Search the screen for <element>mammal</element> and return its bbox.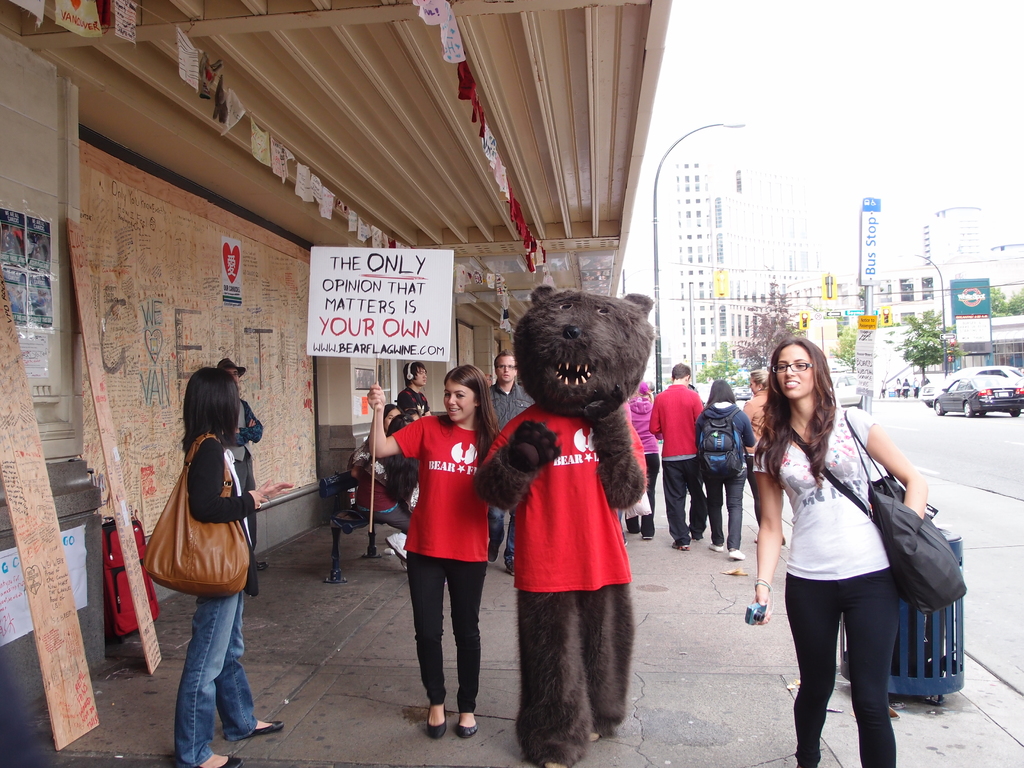
Found: x1=473 y1=282 x2=650 y2=767.
